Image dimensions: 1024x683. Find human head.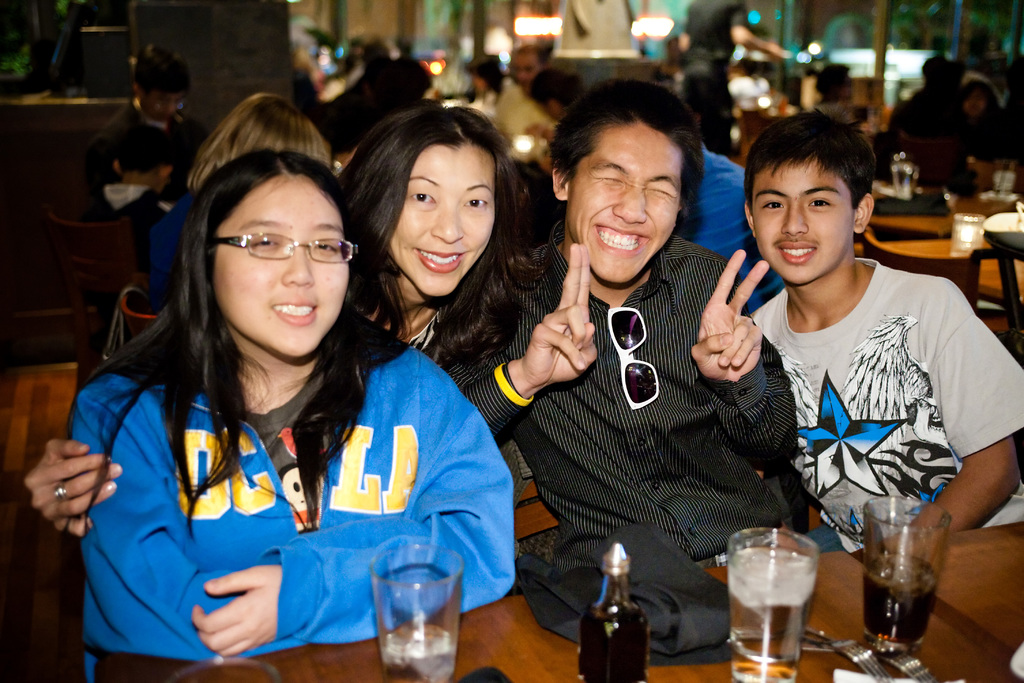
left=115, top=122, right=175, bottom=193.
